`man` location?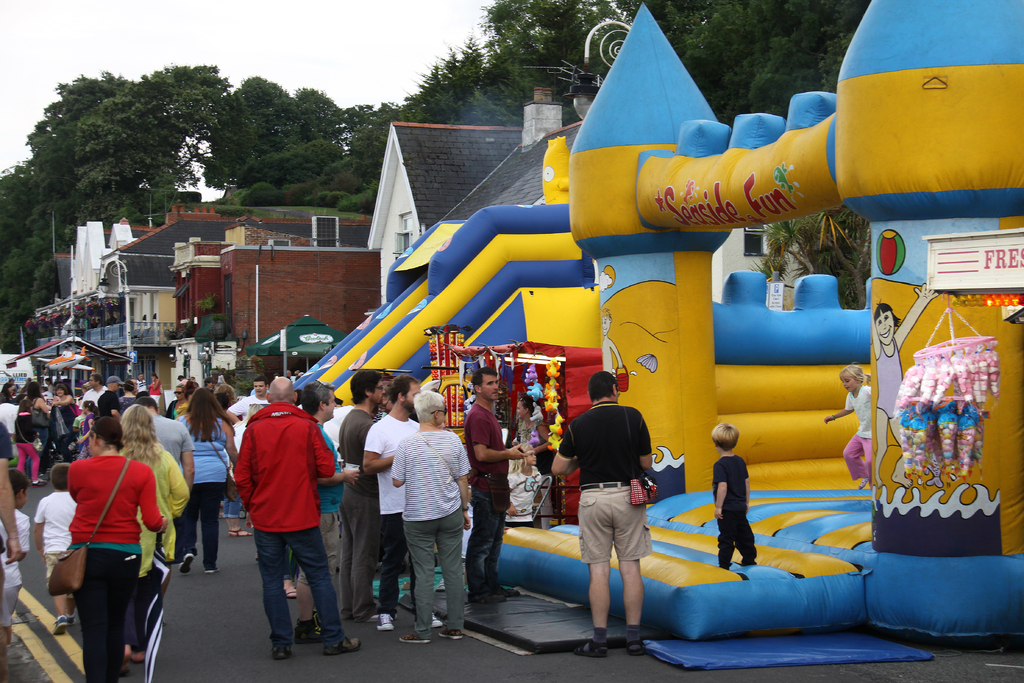
<box>364,372,440,638</box>
